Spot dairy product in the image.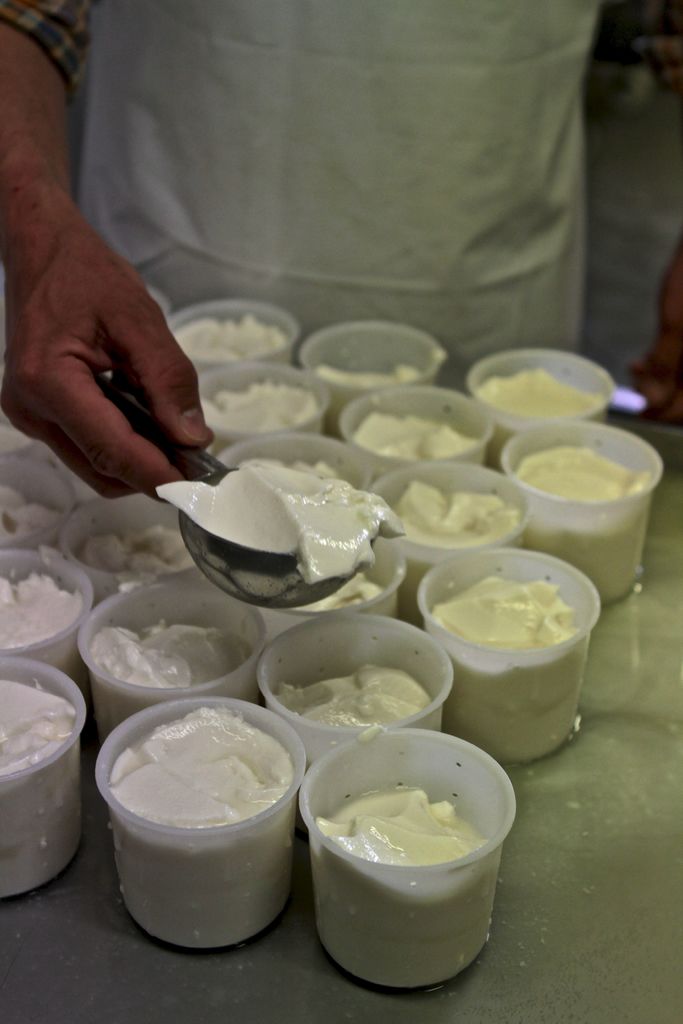
dairy product found at region(365, 414, 477, 458).
